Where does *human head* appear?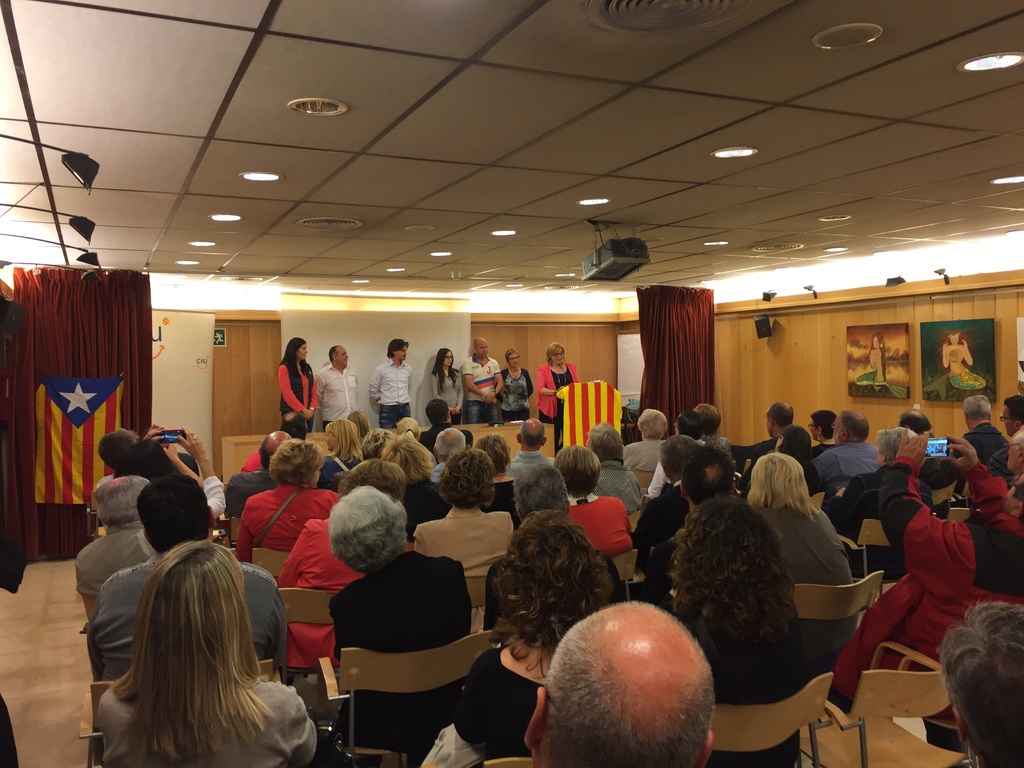
Appears at (659, 435, 691, 480).
